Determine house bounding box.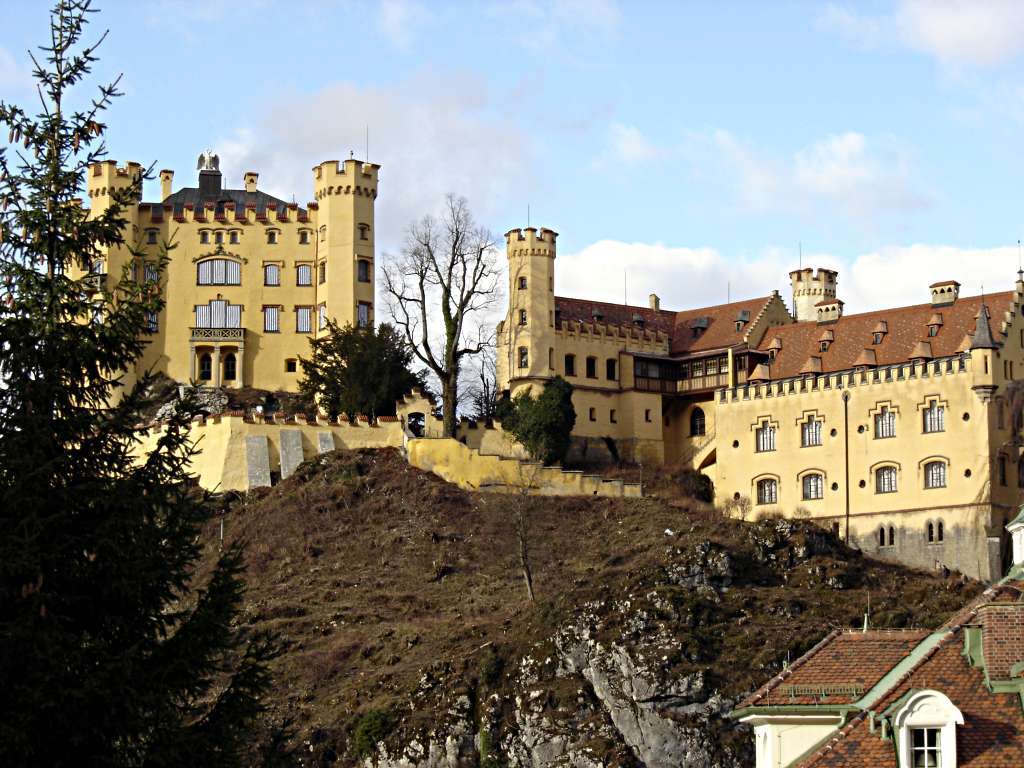
Determined: Rect(485, 218, 1023, 587).
